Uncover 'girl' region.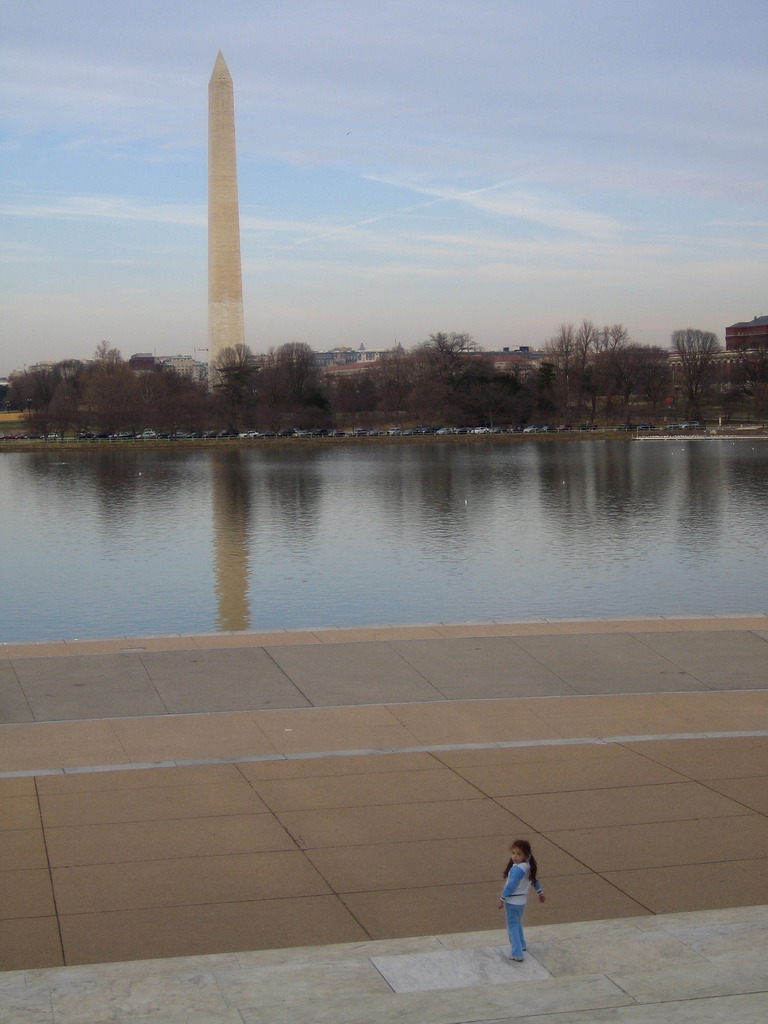
Uncovered: [493, 842, 547, 966].
